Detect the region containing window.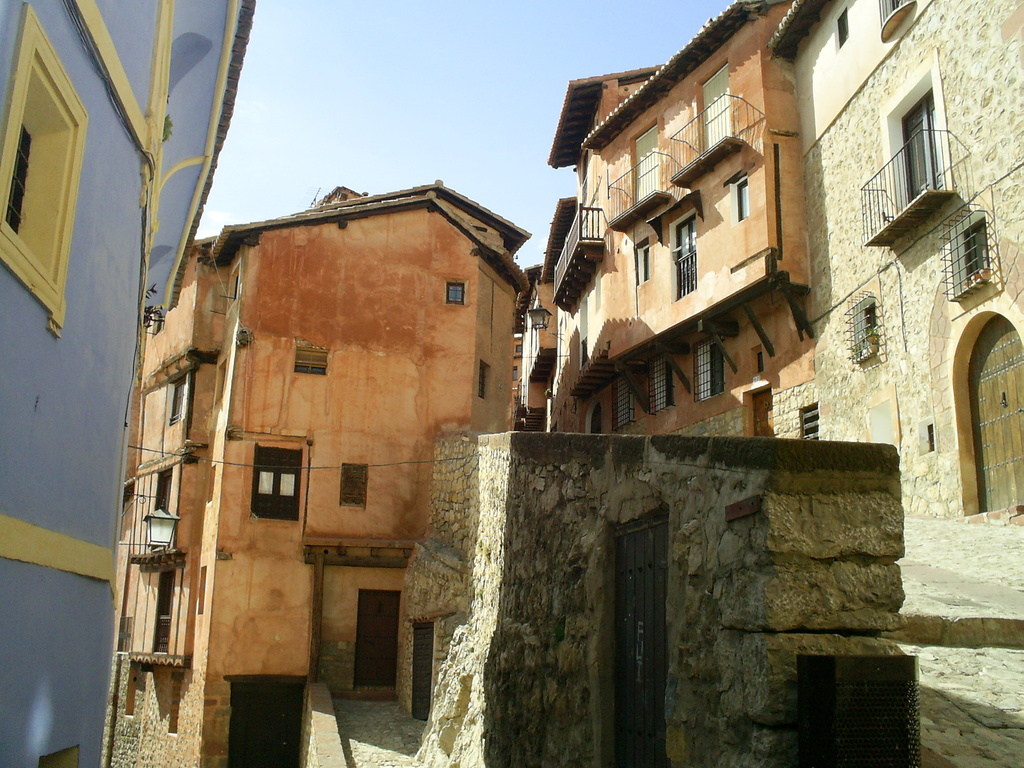
666/212/696/296.
